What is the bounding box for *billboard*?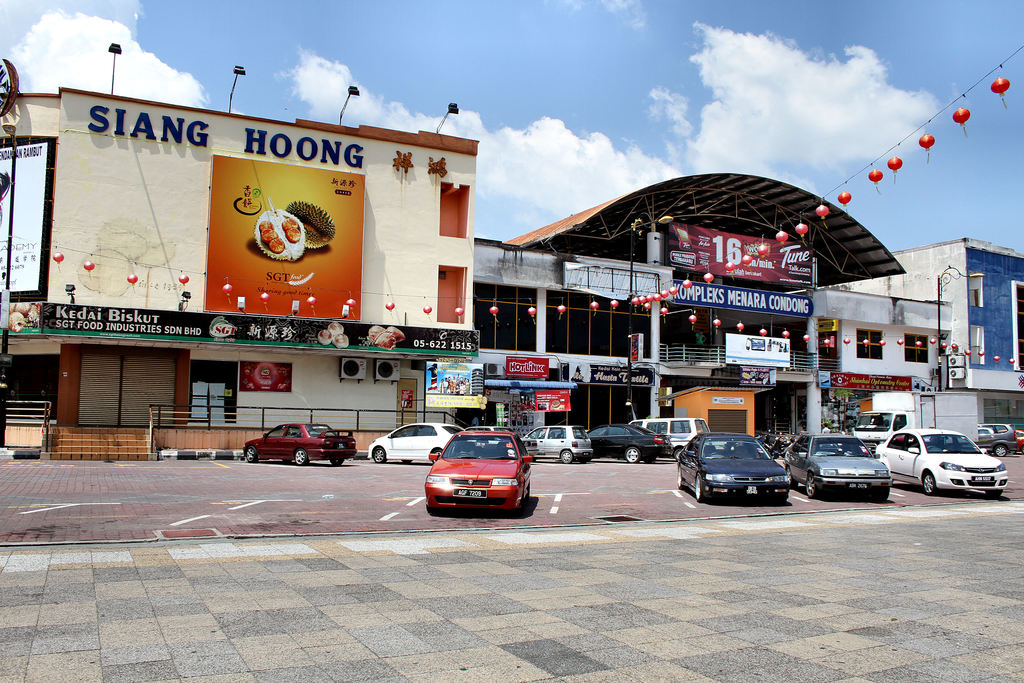
[x1=0, y1=138, x2=56, y2=298].
